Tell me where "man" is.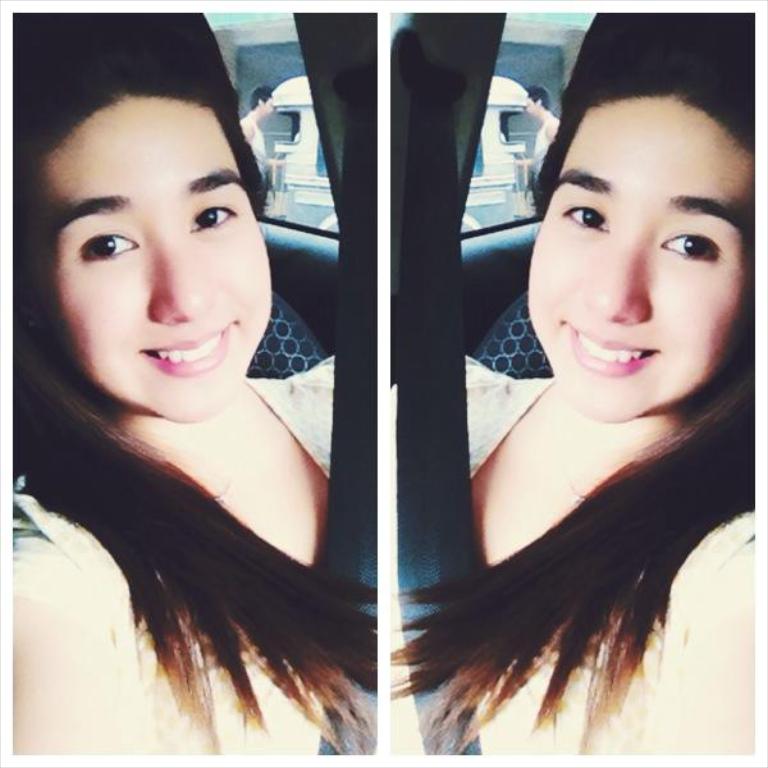
"man" is at bbox=(507, 81, 567, 182).
